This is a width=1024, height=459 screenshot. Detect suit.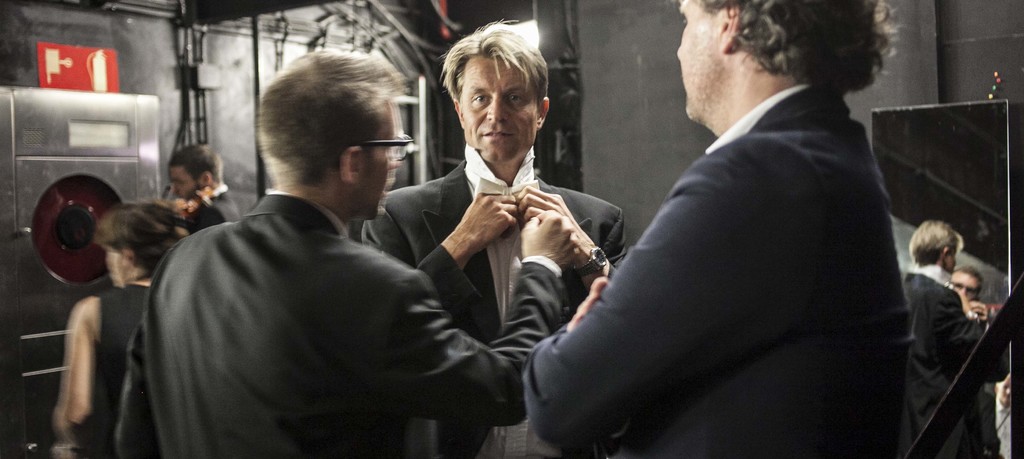
105 188 564 458.
